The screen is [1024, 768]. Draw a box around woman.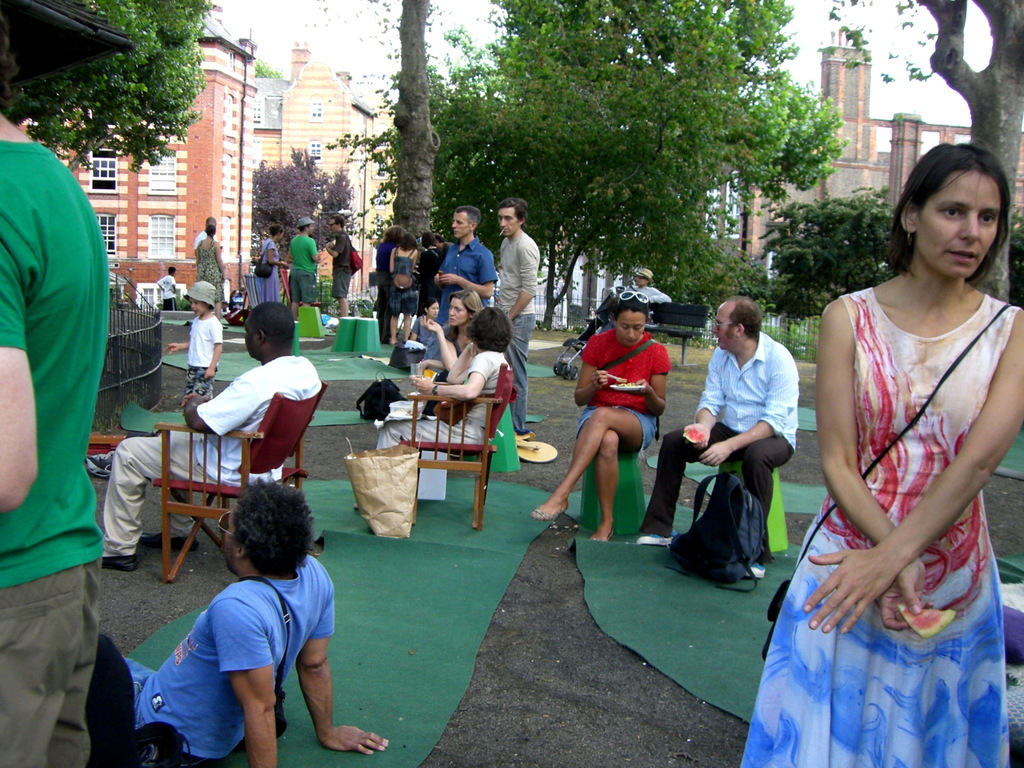
[383, 234, 419, 341].
